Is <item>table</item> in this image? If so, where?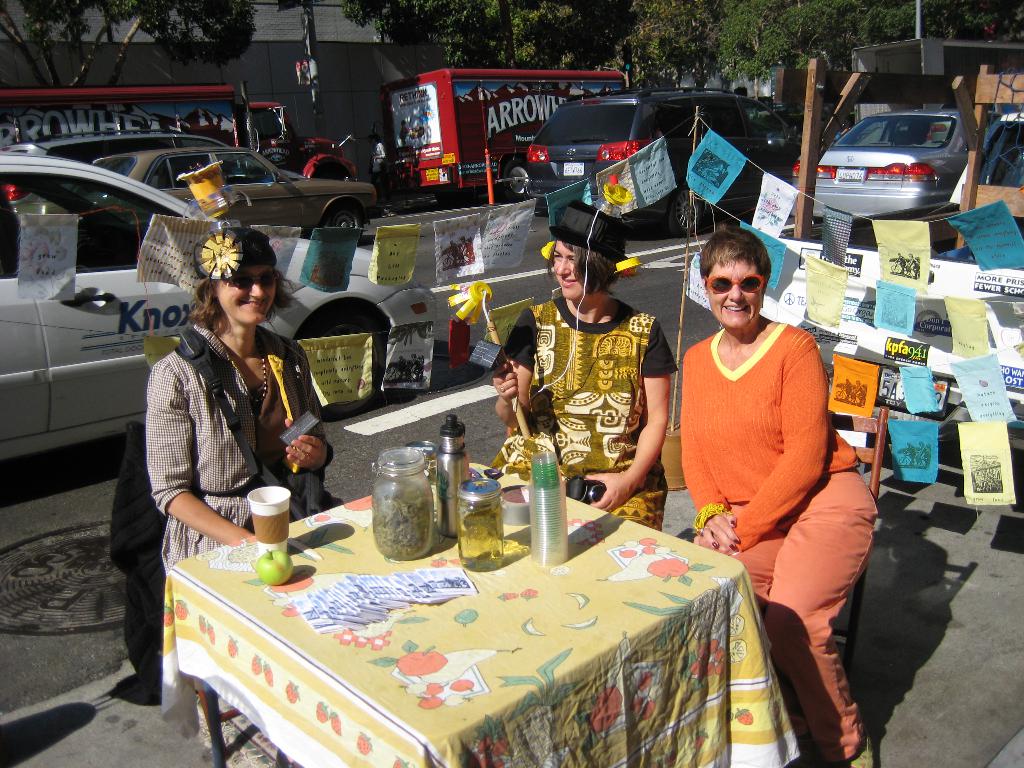
Yes, at [156,464,752,767].
